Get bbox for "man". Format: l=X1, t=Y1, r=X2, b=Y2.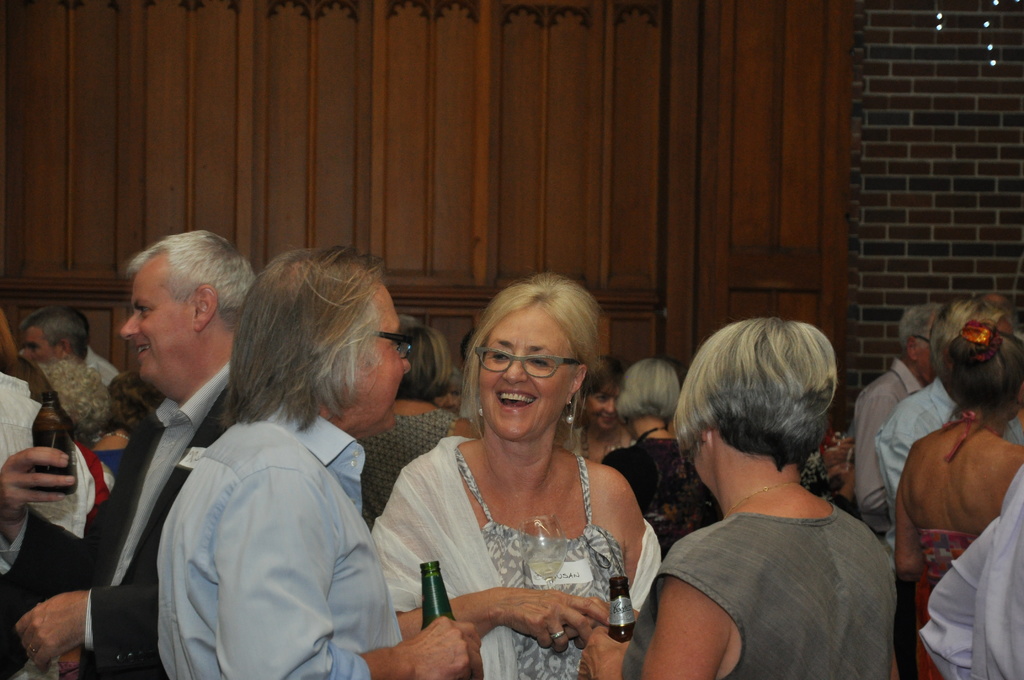
l=77, t=311, r=120, b=382.
